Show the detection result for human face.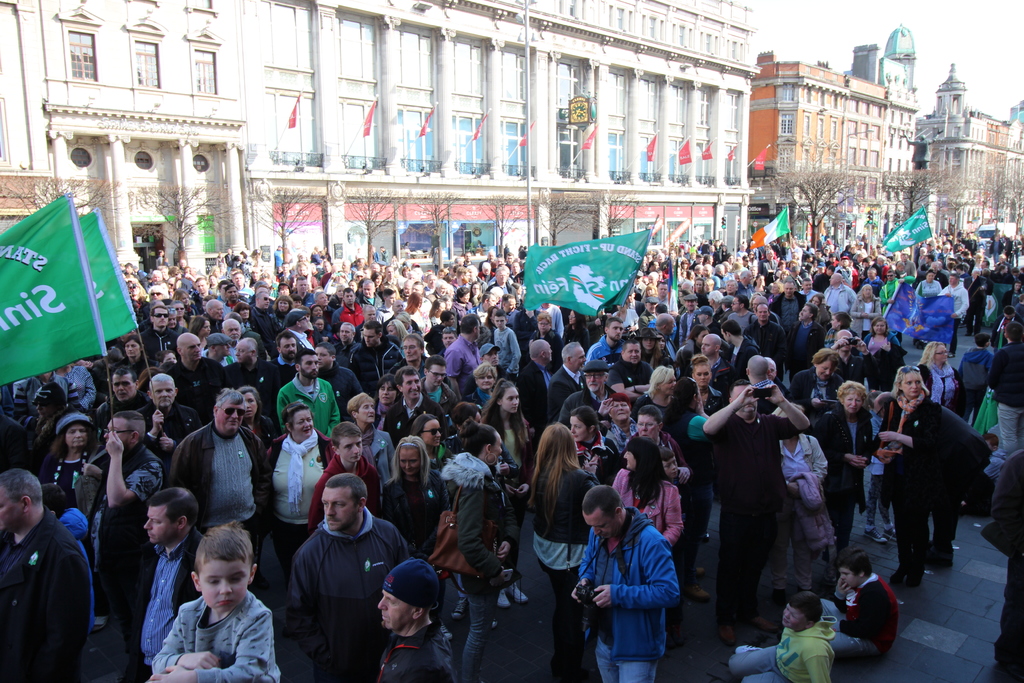
[x1=829, y1=313, x2=838, y2=329].
